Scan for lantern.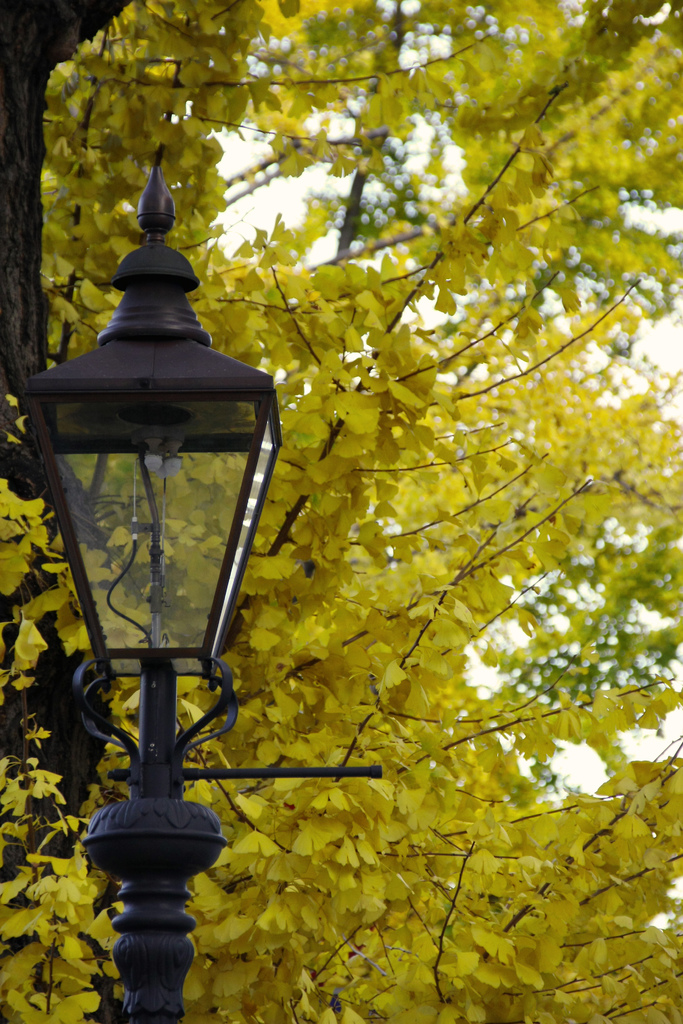
Scan result: (45, 160, 261, 885).
